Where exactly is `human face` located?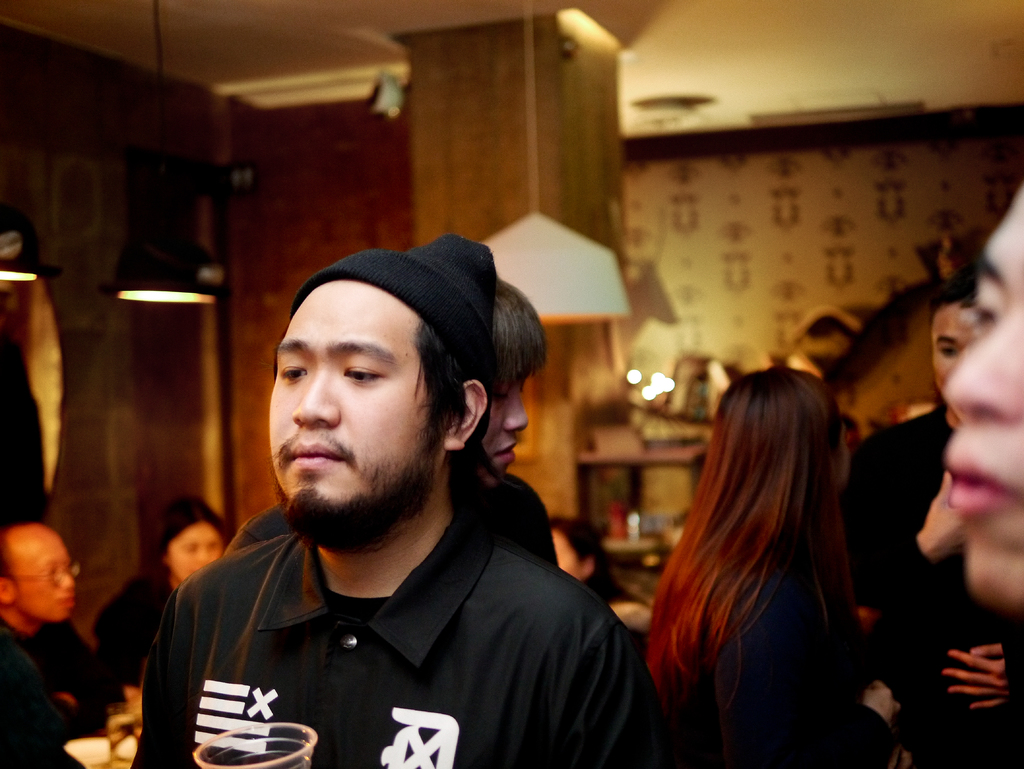
Its bounding box is x1=170 y1=519 x2=223 y2=583.
